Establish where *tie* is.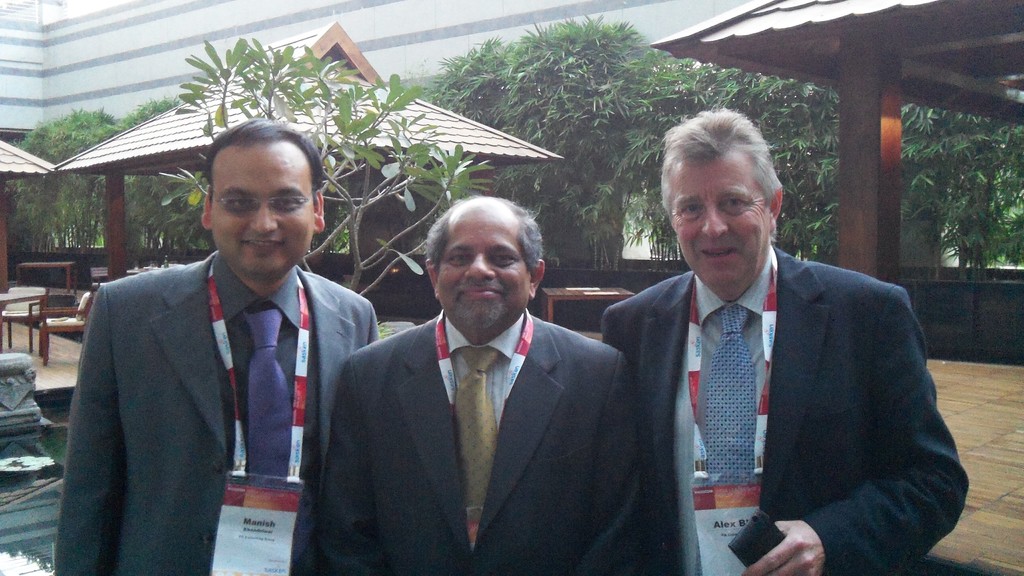
Established at box(449, 340, 500, 527).
